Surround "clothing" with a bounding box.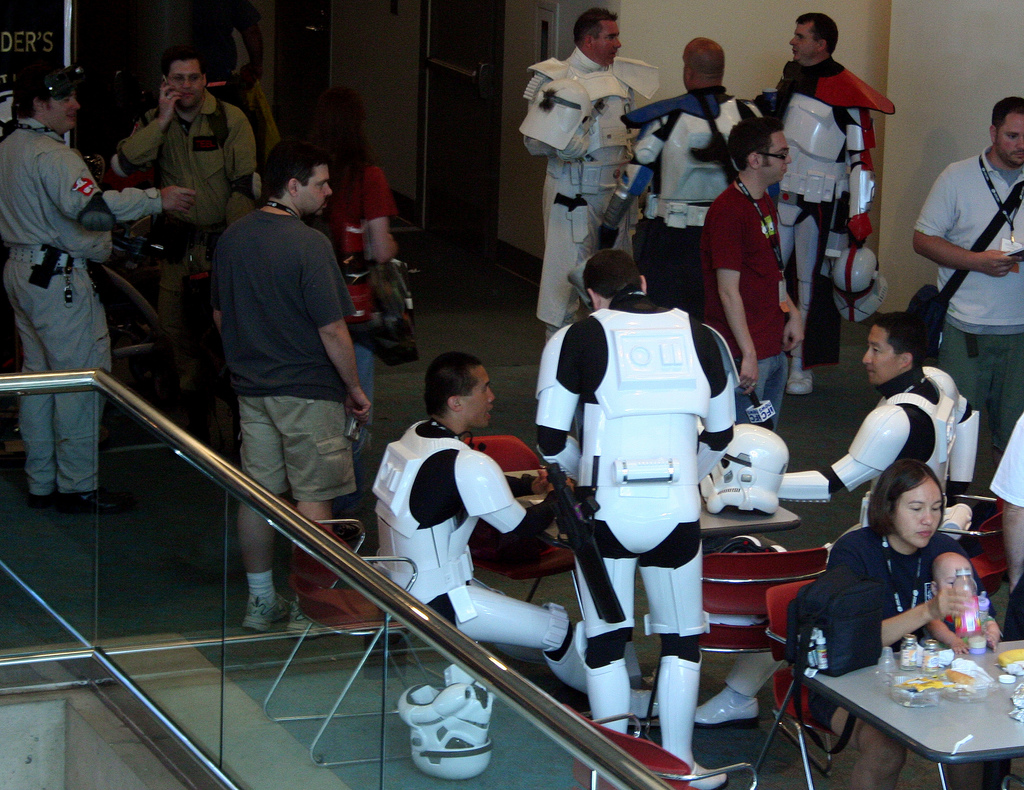
bbox=(307, 168, 415, 302).
